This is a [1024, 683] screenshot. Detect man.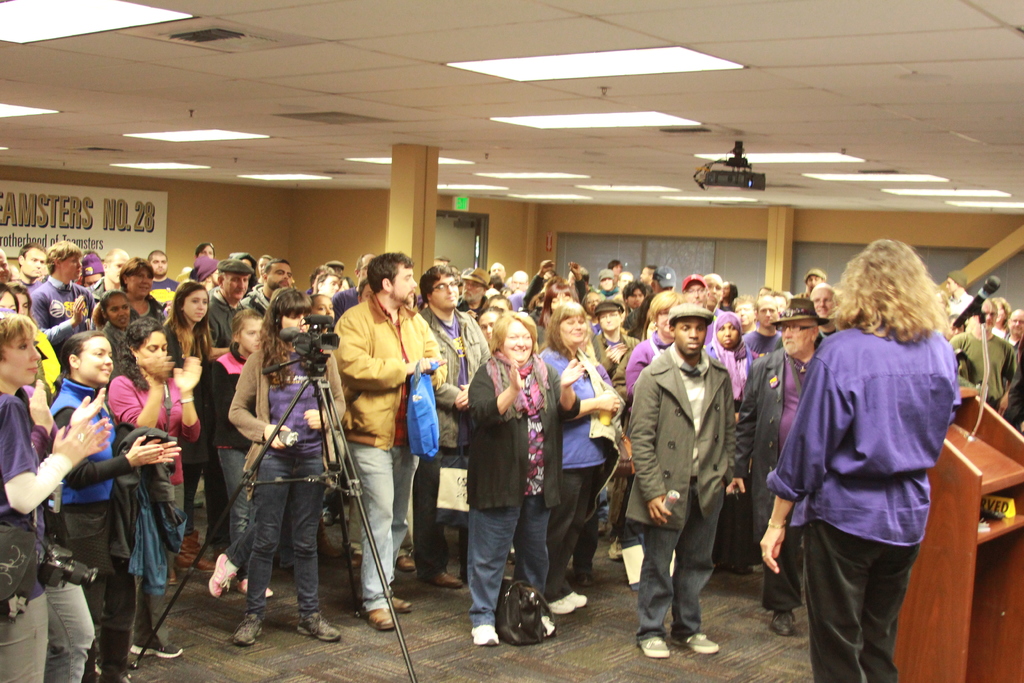
left=26, top=242, right=93, bottom=331.
